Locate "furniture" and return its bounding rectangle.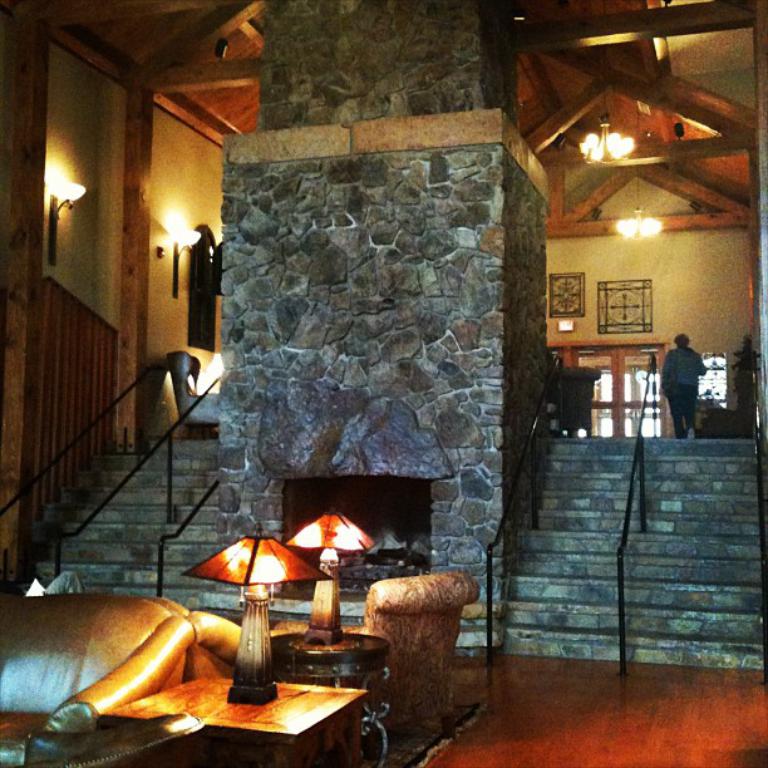
{"left": 28, "top": 709, "right": 205, "bottom": 767}.
